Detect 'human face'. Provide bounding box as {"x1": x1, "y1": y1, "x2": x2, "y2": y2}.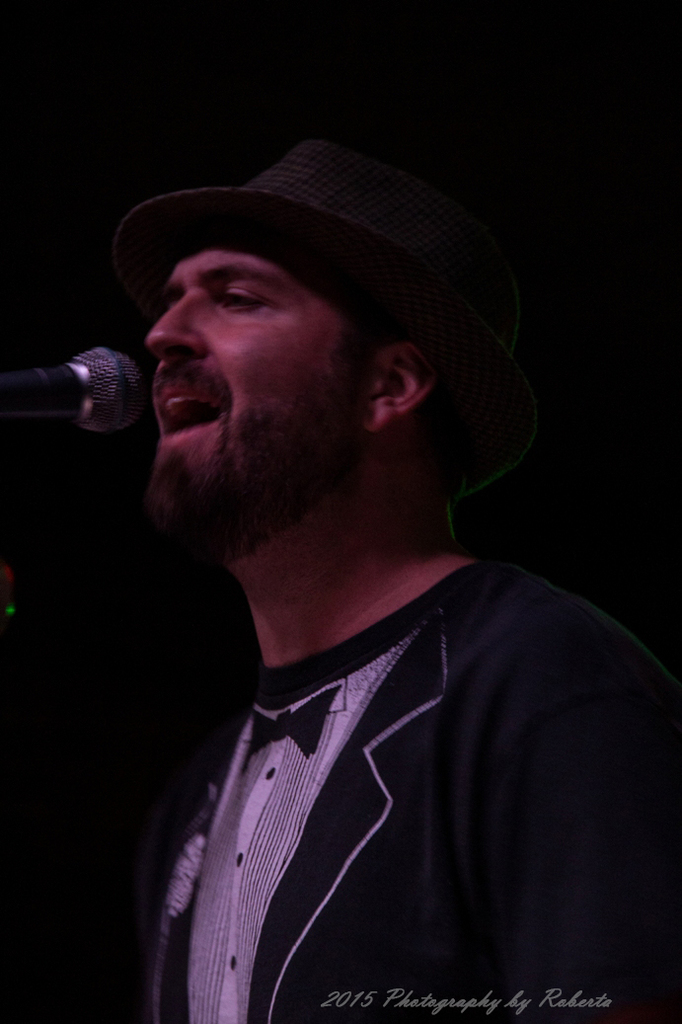
{"x1": 149, "y1": 249, "x2": 383, "y2": 561}.
